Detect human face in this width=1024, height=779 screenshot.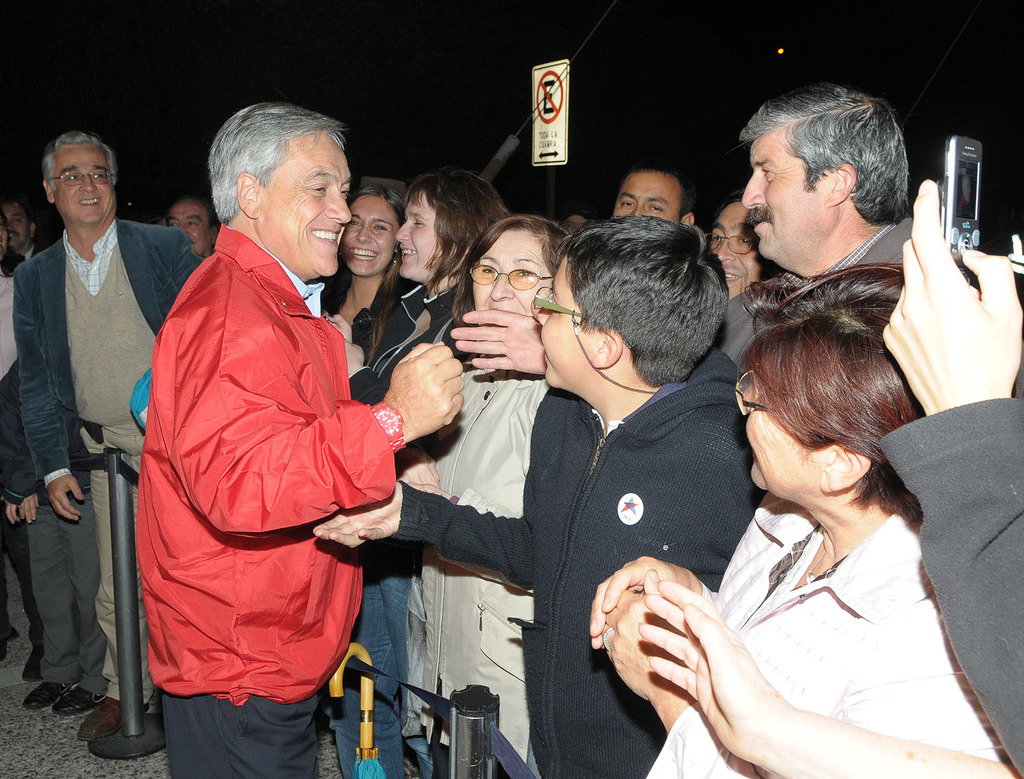
Detection: <box>396,192,450,280</box>.
